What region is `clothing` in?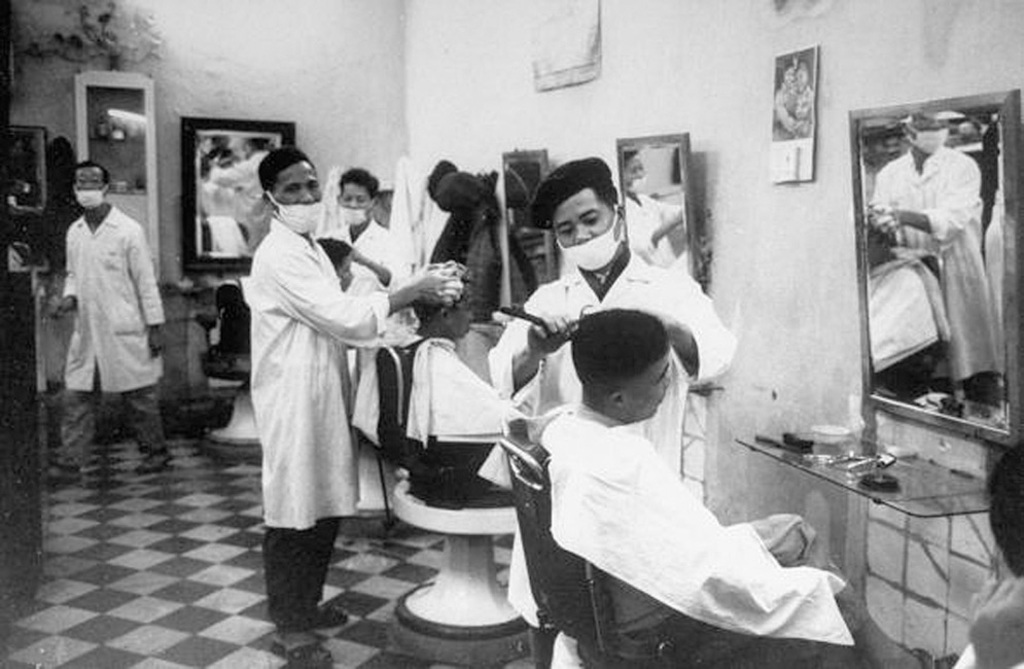
box(330, 222, 410, 297).
